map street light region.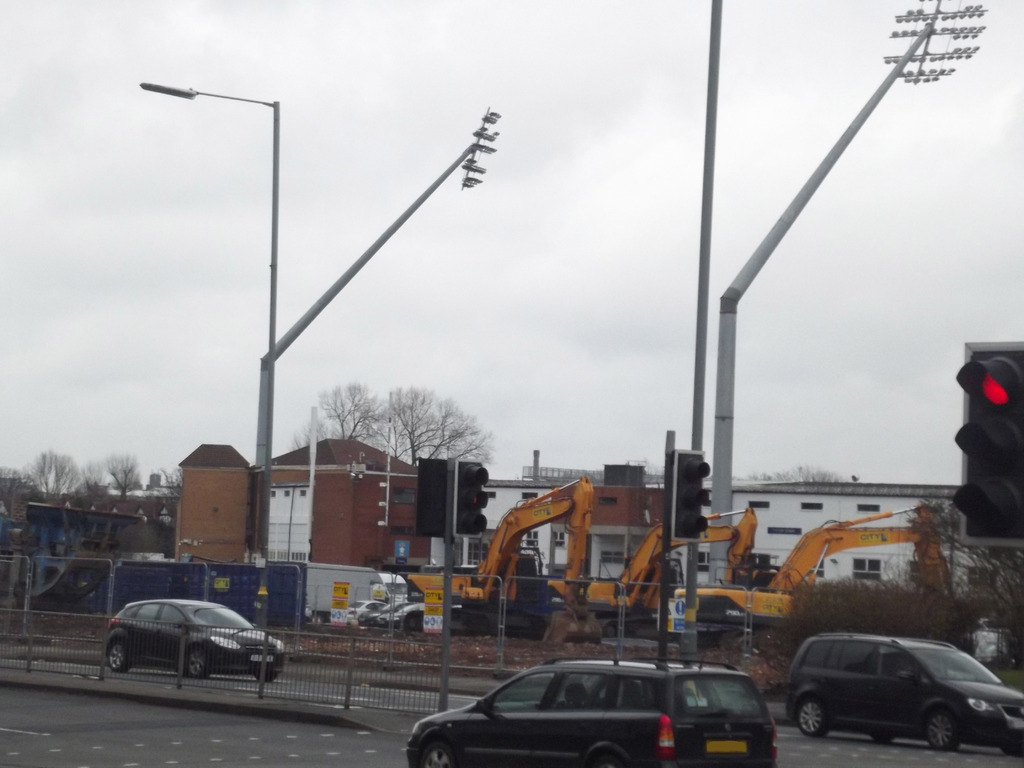
Mapped to box=[703, 0, 999, 593].
